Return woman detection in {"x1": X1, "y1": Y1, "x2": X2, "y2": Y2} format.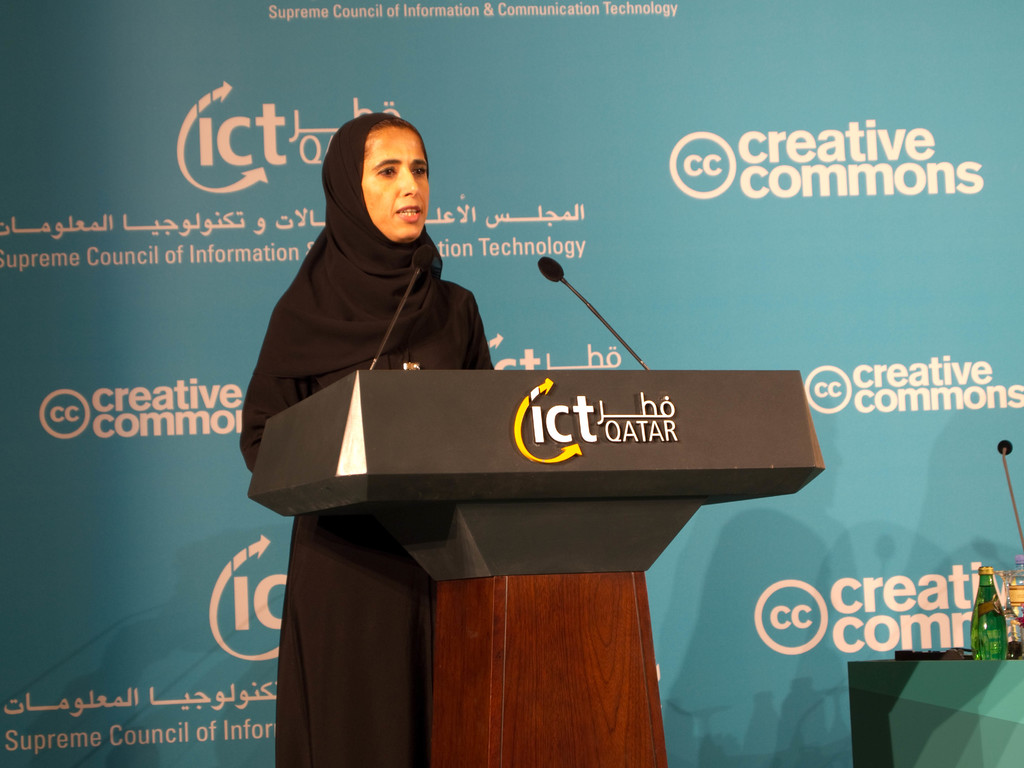
{"x1": 238, "y1": 111, "x2": 511, "y2": 517}.
